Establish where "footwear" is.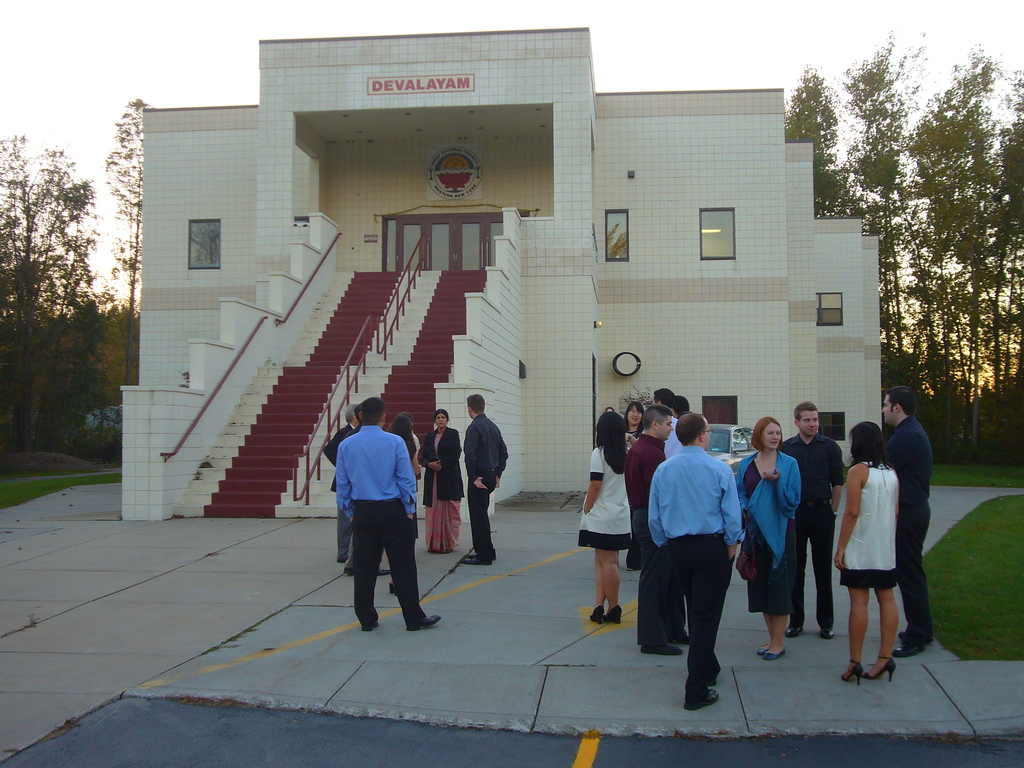
Established at x1=362, y1=622, x2=383, y2=628.
